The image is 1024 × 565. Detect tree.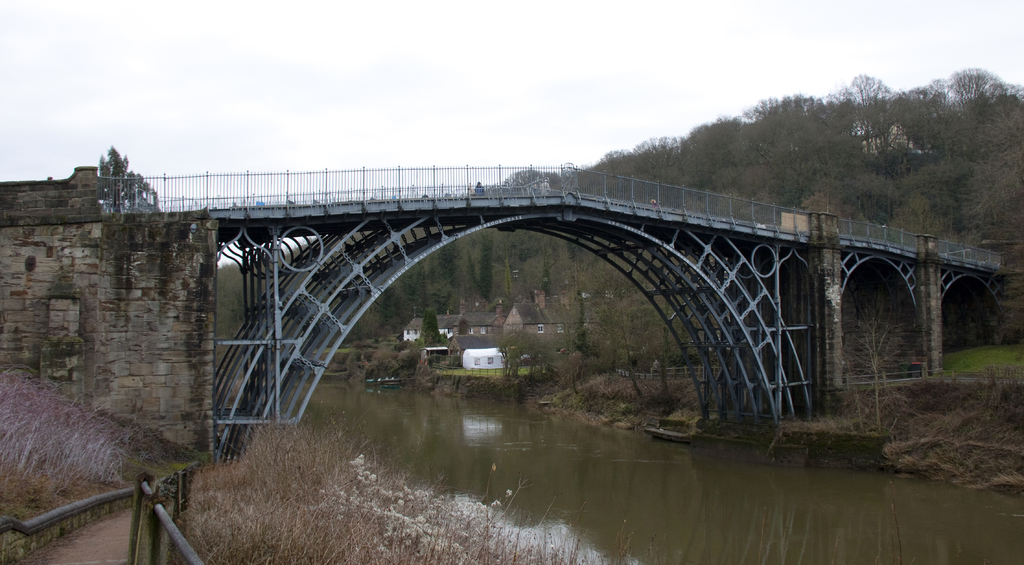
Detection: 77:149:166:211.
